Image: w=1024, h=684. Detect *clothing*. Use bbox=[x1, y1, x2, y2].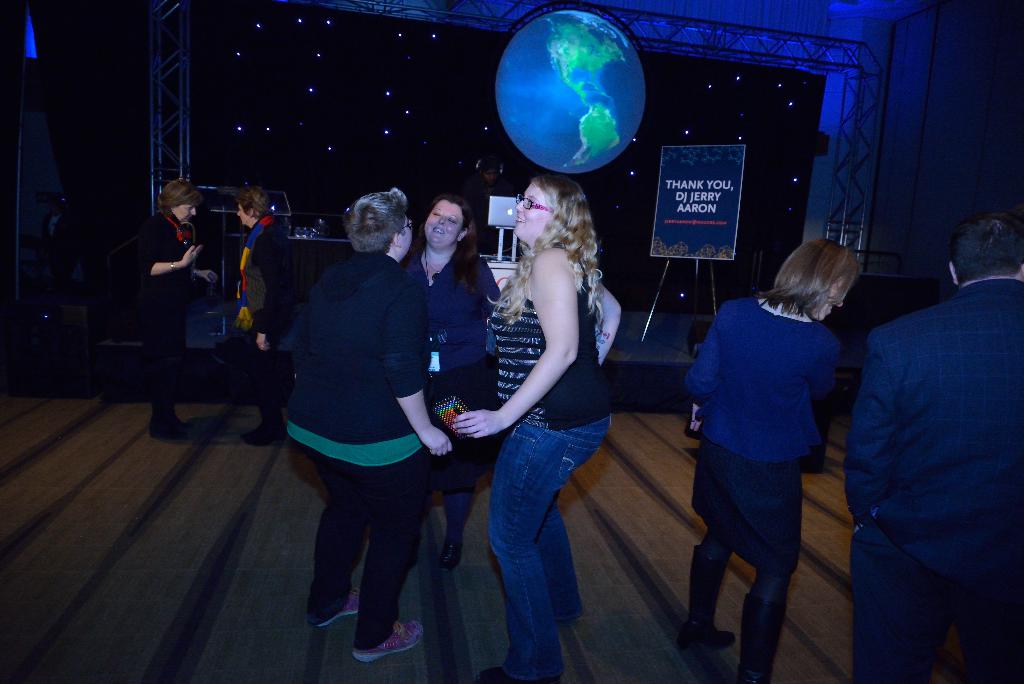
bbox=[832, 206, 1014, 683].
